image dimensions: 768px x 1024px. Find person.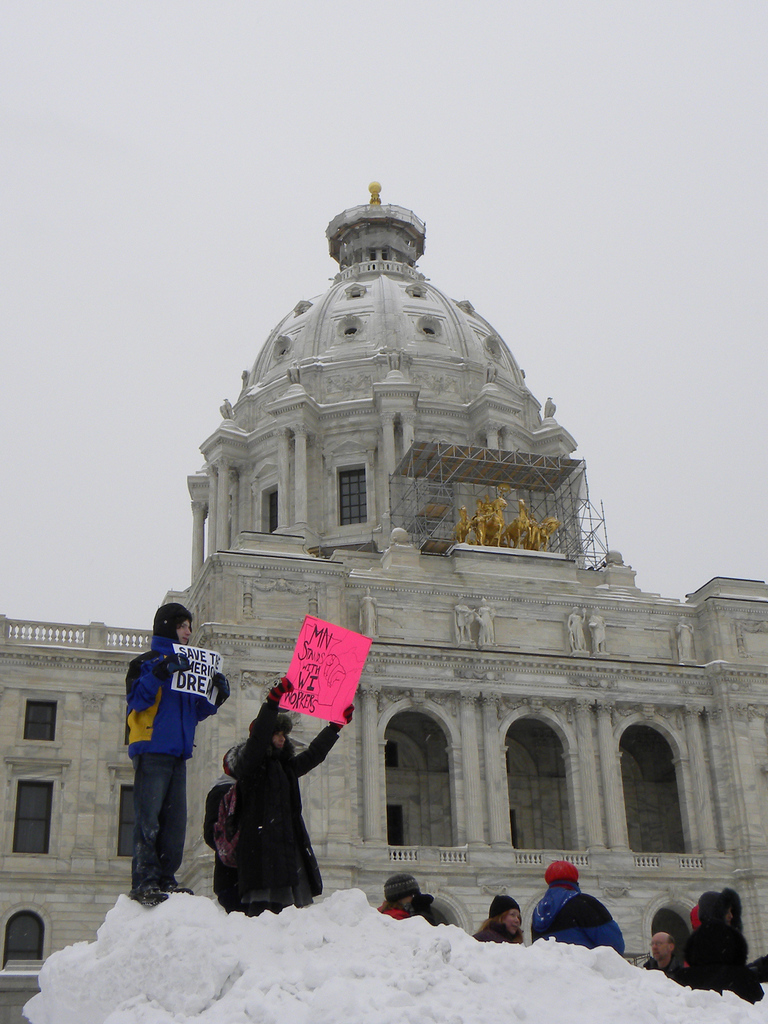
locate(217, 676, 347, 917).
